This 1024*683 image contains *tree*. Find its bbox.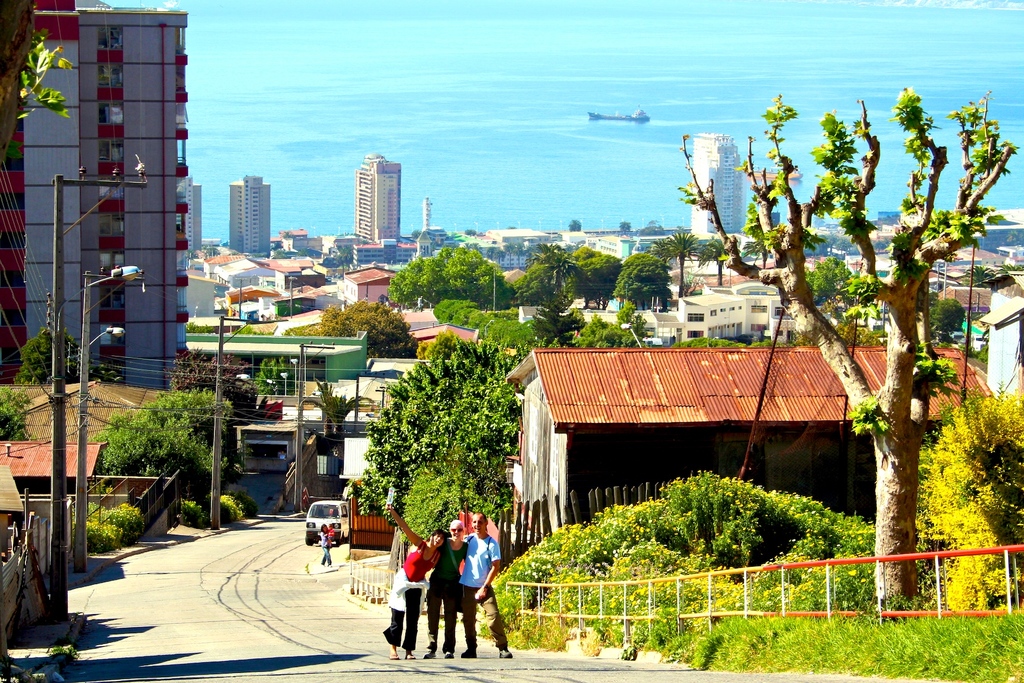
<bbox>10, 325, 94, 396</bbox>.
